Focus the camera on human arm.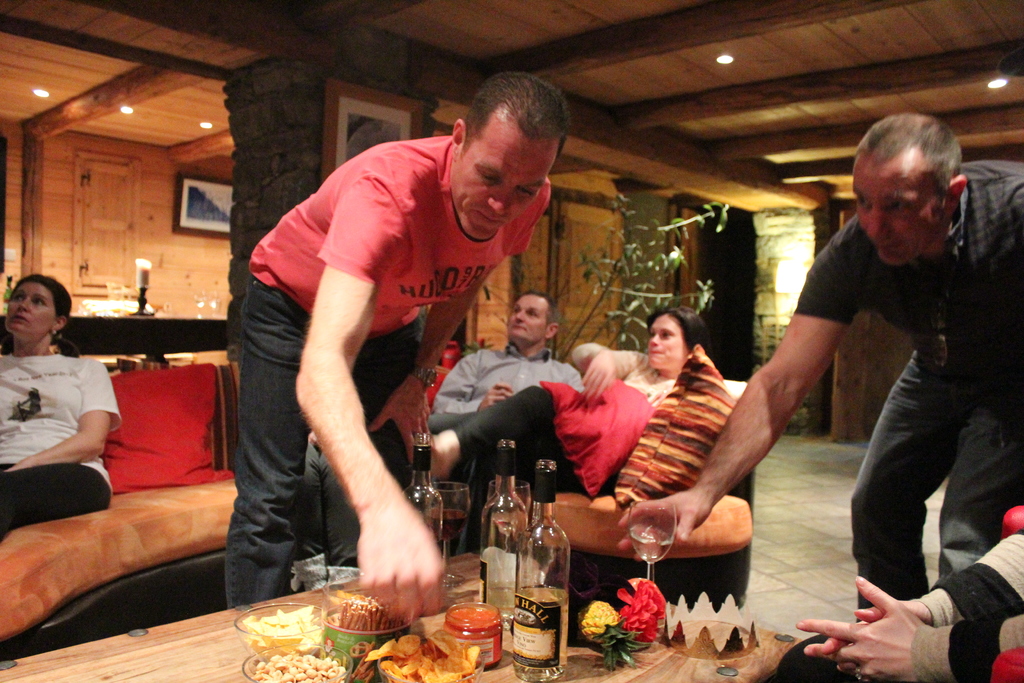
Focus region: 568/333/647/409.
